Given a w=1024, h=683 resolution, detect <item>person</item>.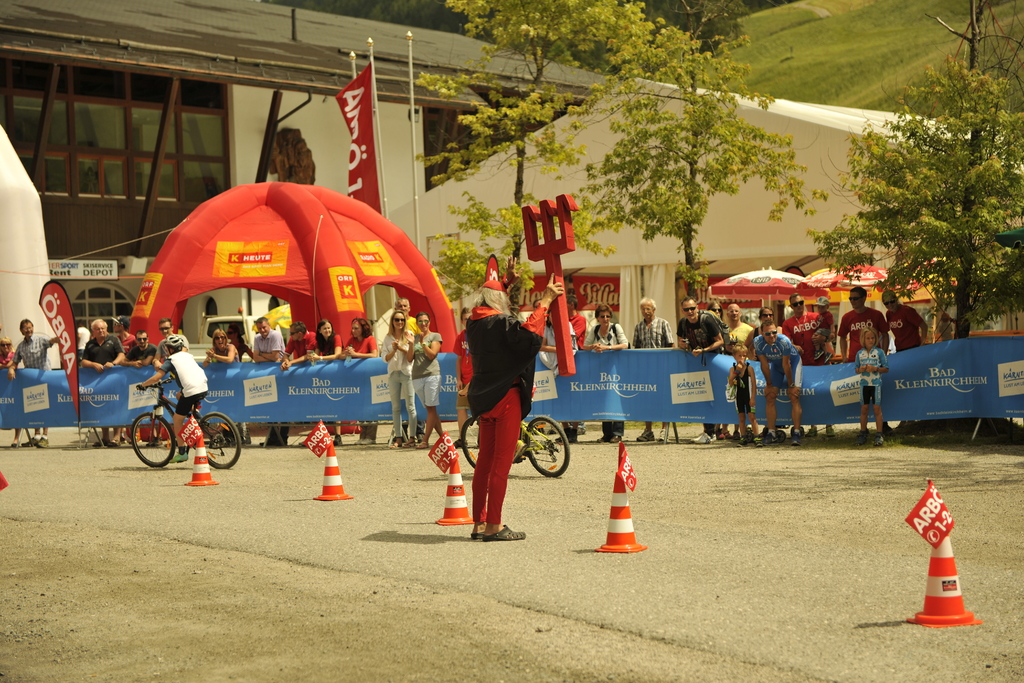
755:306:788:447.
